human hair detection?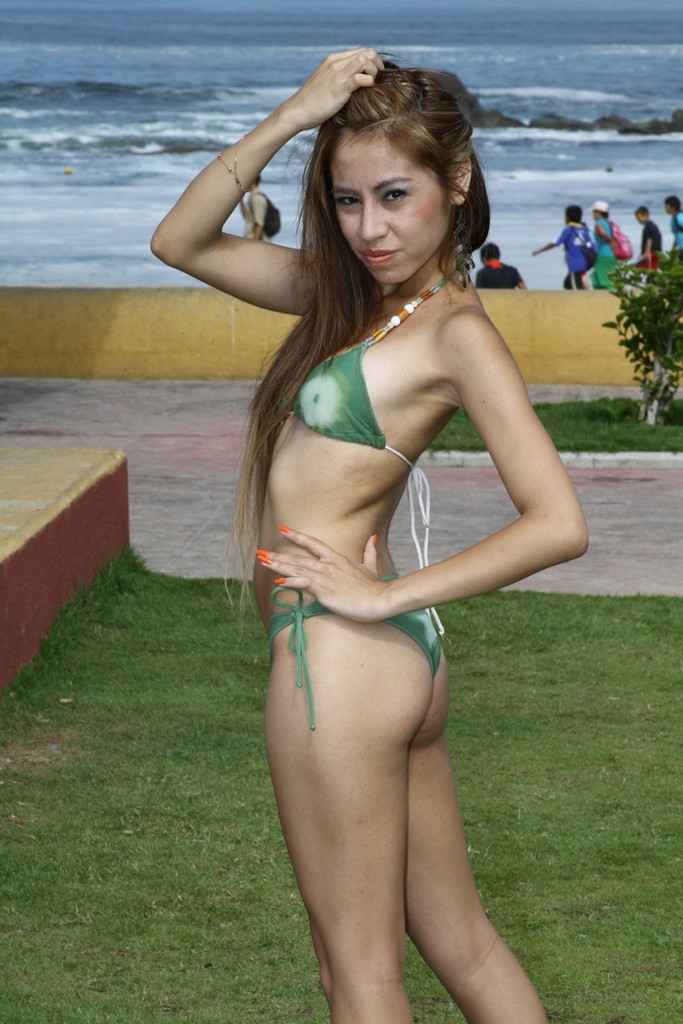
BBox(665, 195, 682, 213)
